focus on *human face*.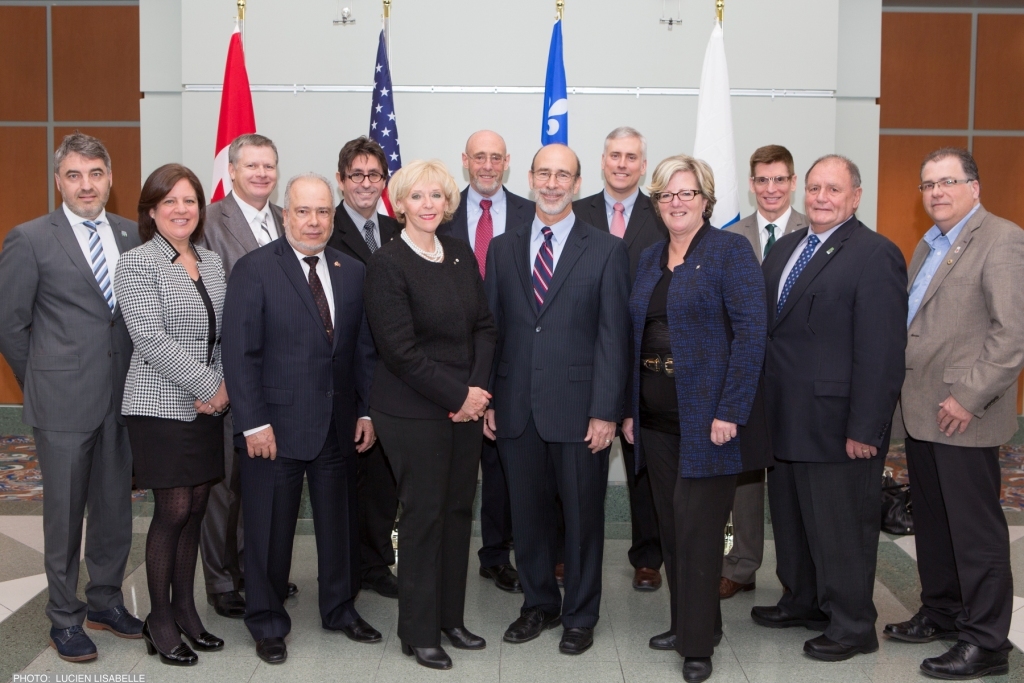
Focused at box(660, 171, 702, 224).
